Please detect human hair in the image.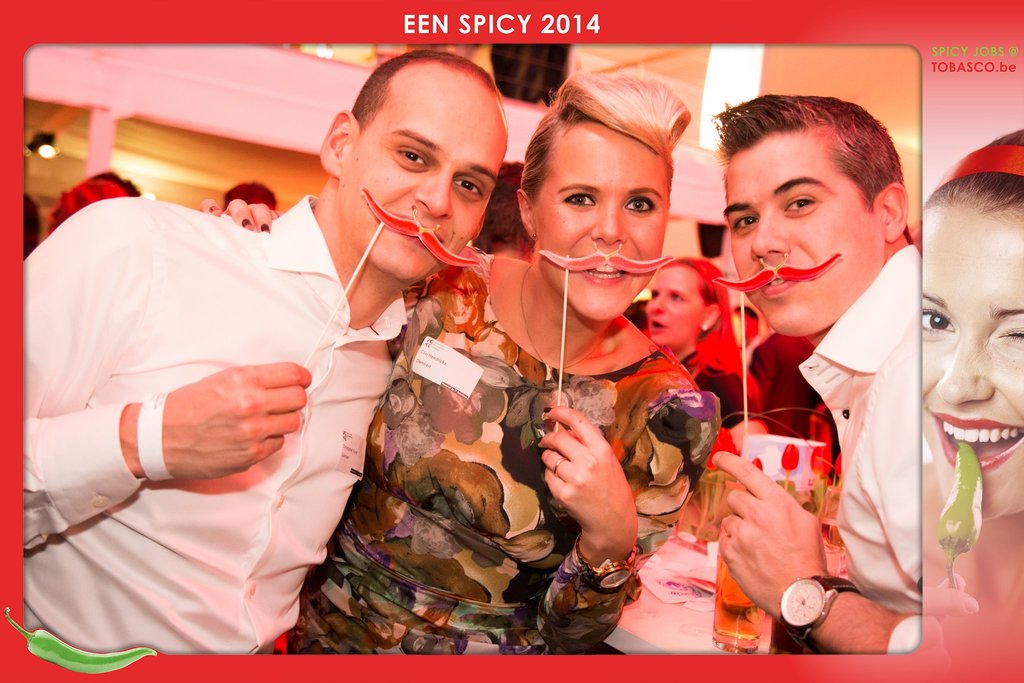
[922, 126, 1023, 226].
